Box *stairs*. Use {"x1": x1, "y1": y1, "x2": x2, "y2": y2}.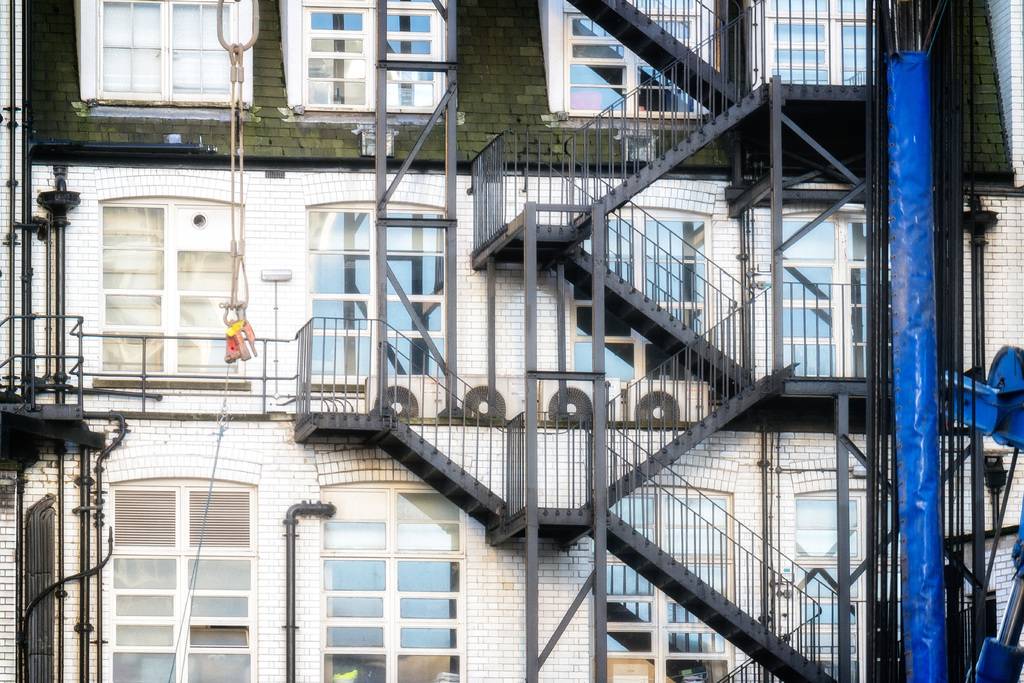
{"x1": 572, "y1": 247, "x2": 754, "y2": 384}.
